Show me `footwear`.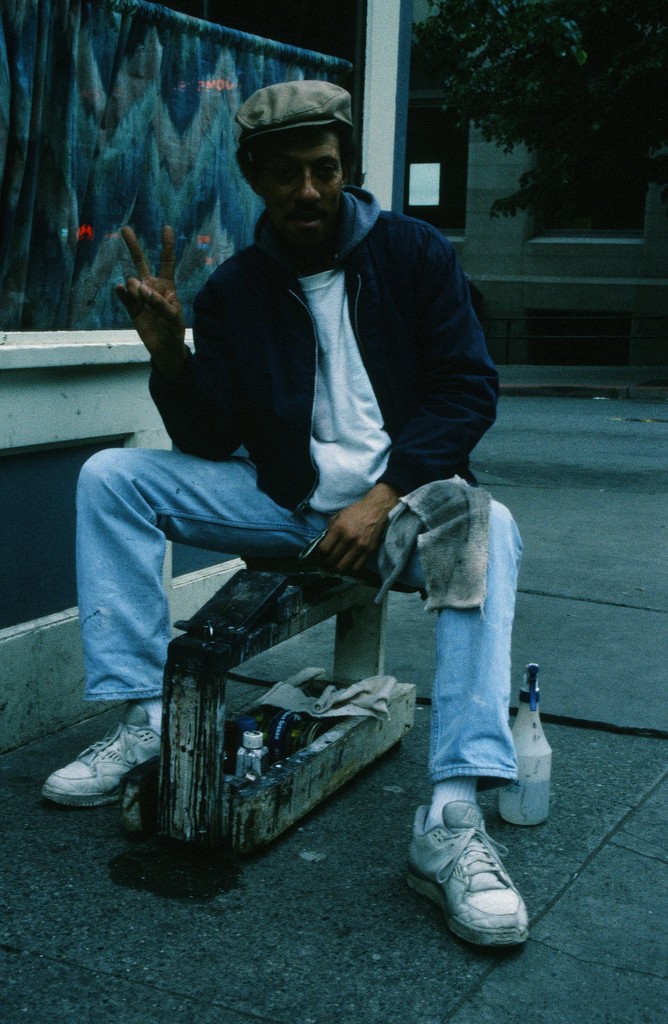
`footwear` is here: l=402, t=796, r=535, b=952.
